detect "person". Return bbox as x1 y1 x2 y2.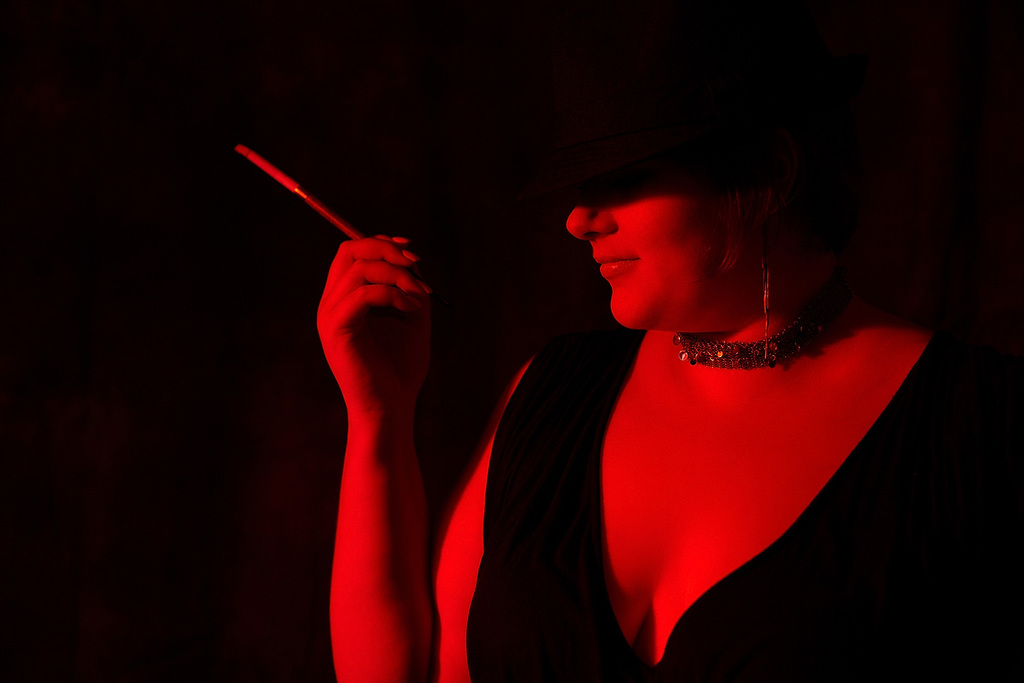
317 48 1023 682.
